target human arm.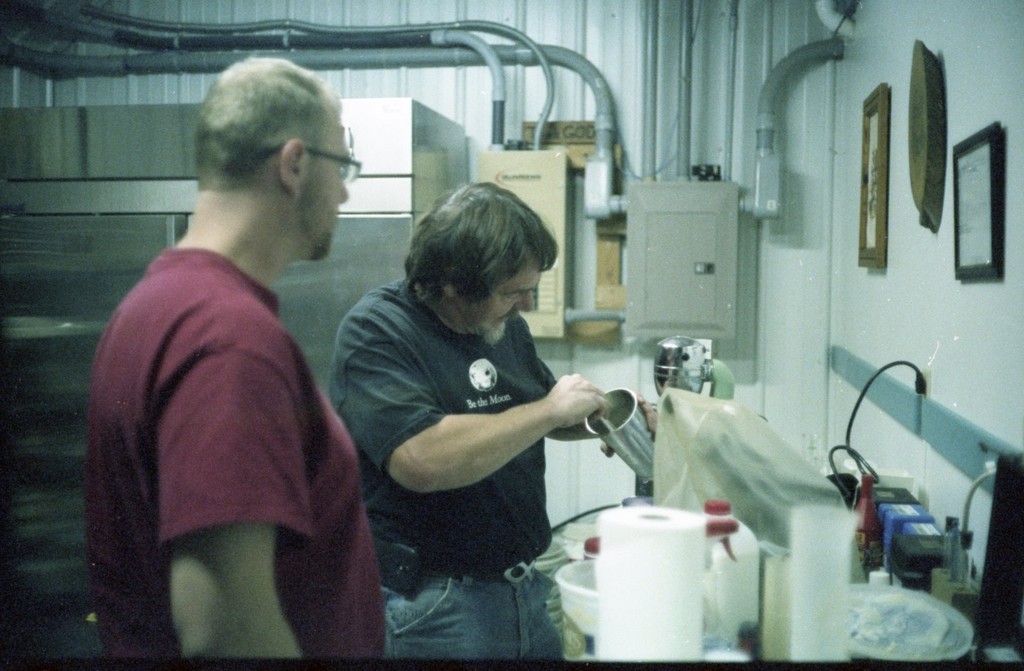
Target region: detection(521, 334, 653, 446).
